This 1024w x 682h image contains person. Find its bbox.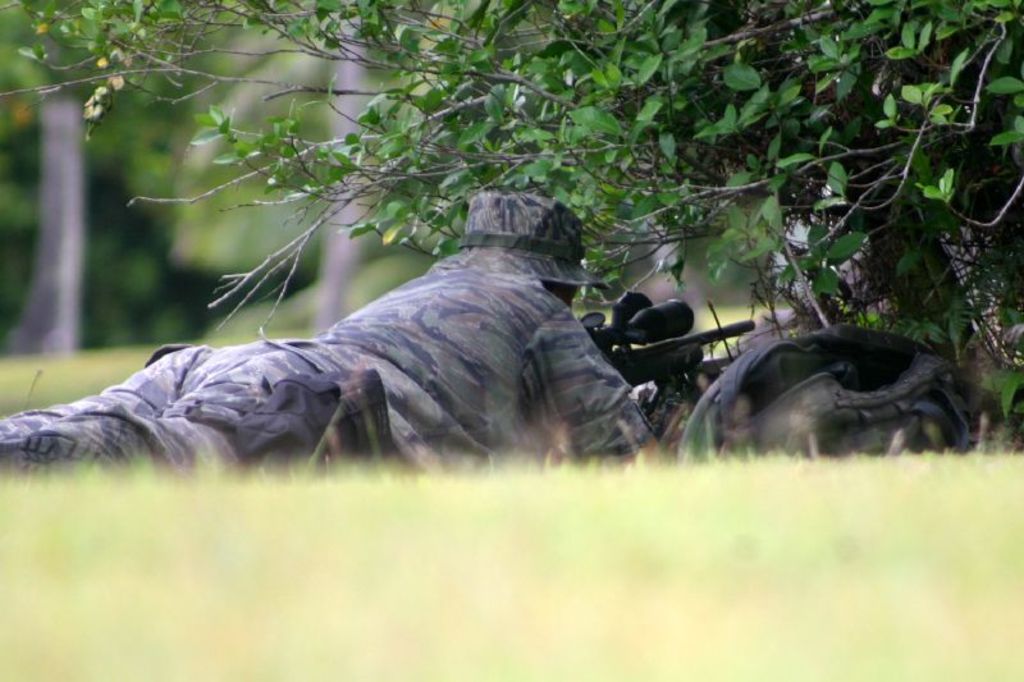
bbox=[51, 134, 819, 548].
